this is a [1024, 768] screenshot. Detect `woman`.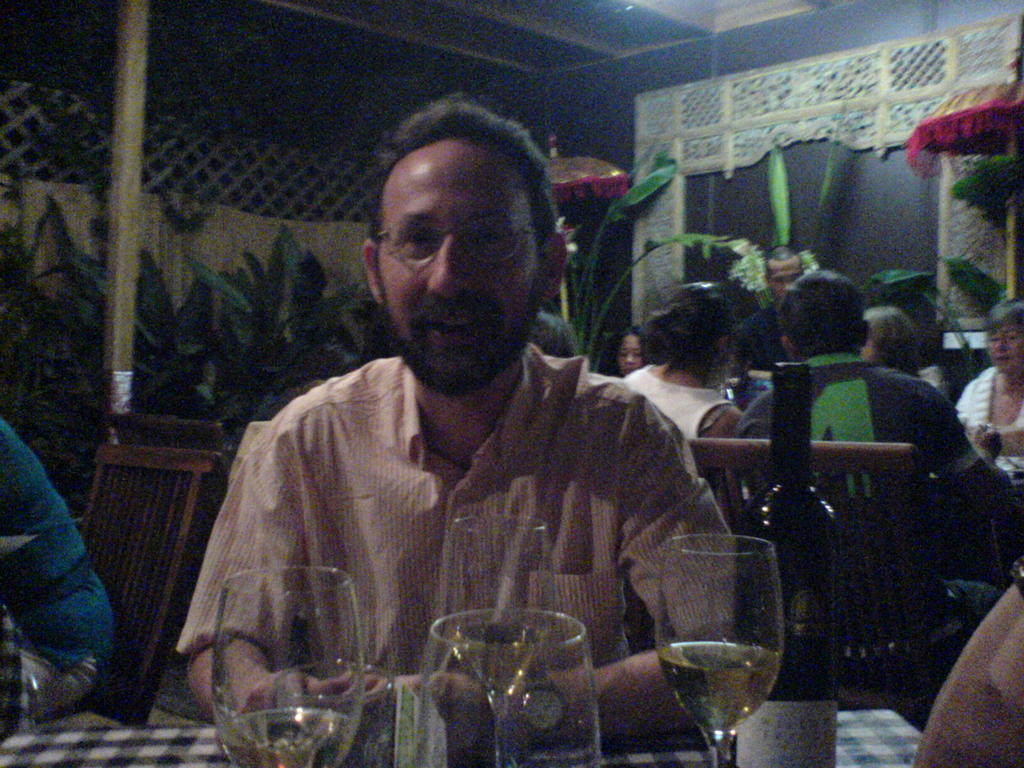
(left=601, top=330, right=650, bottom=384).
